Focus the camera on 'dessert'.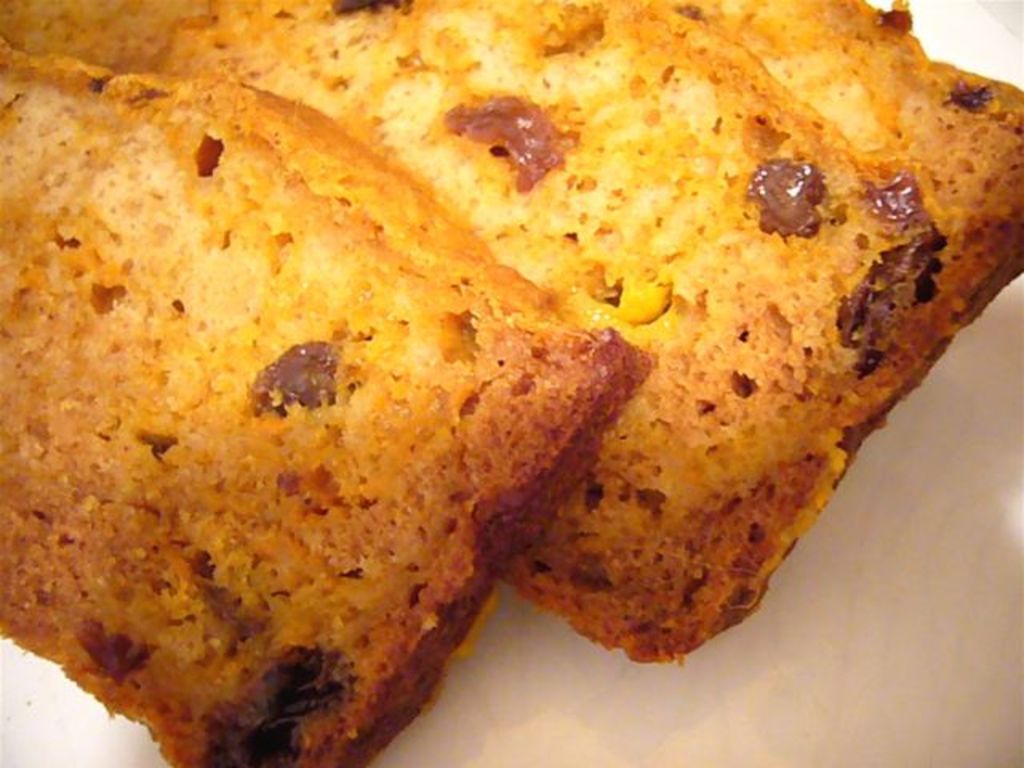
Focus region: BBox(5, 0, 885, 767).
